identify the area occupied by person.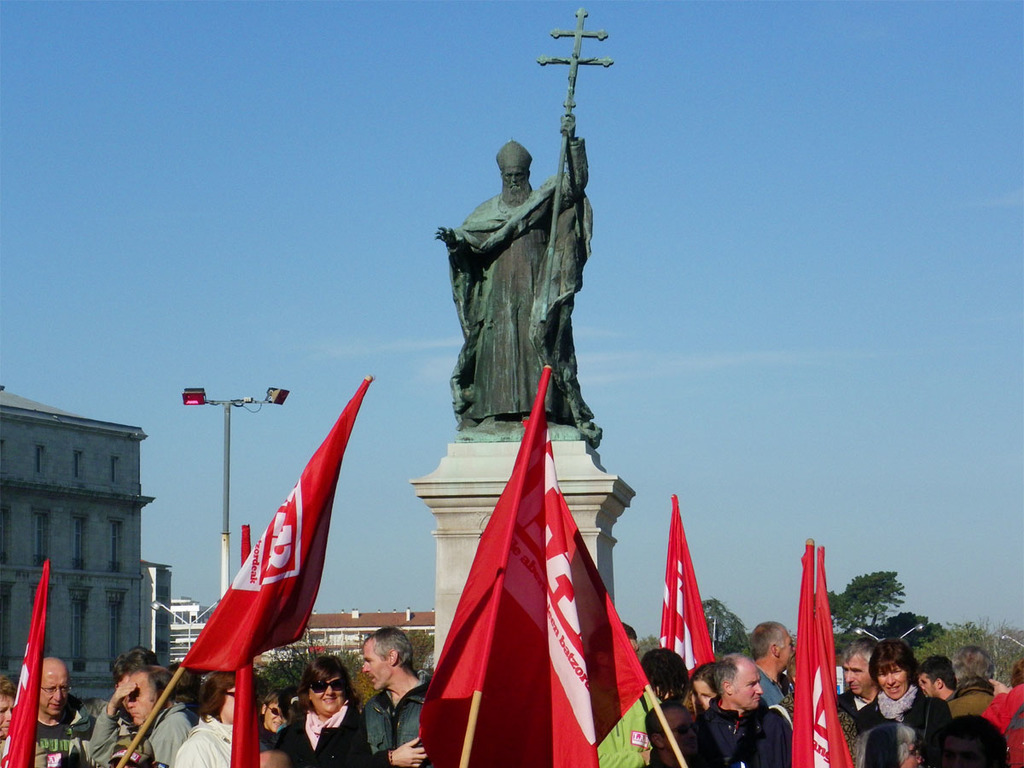
Area: 859 711 928 767.
